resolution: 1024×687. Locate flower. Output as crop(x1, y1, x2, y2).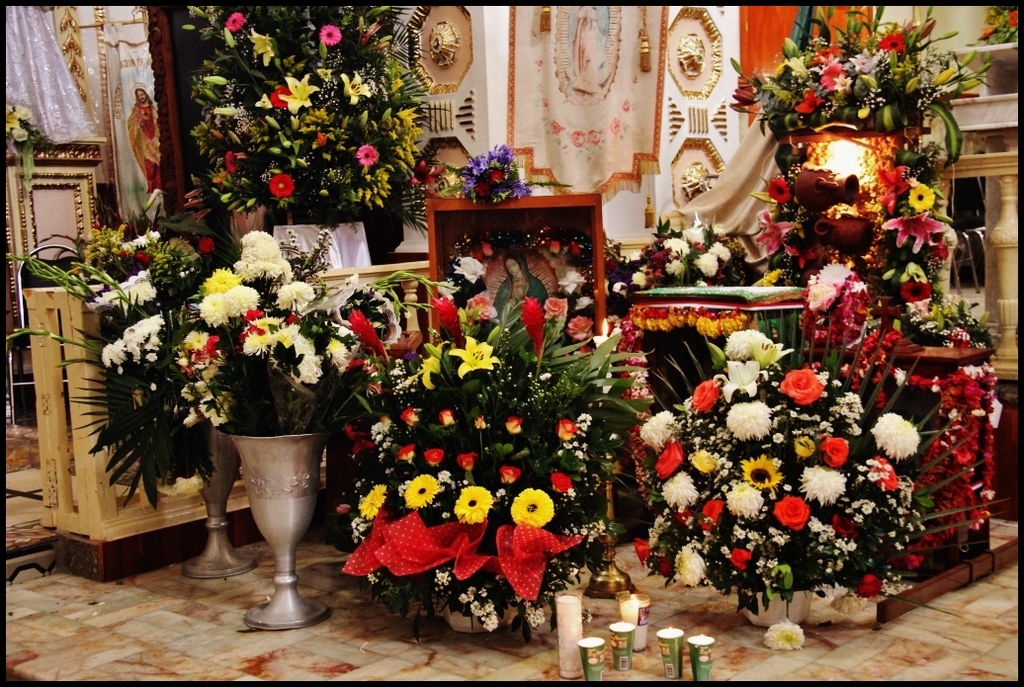
crop(805, 464, 844, 508).
